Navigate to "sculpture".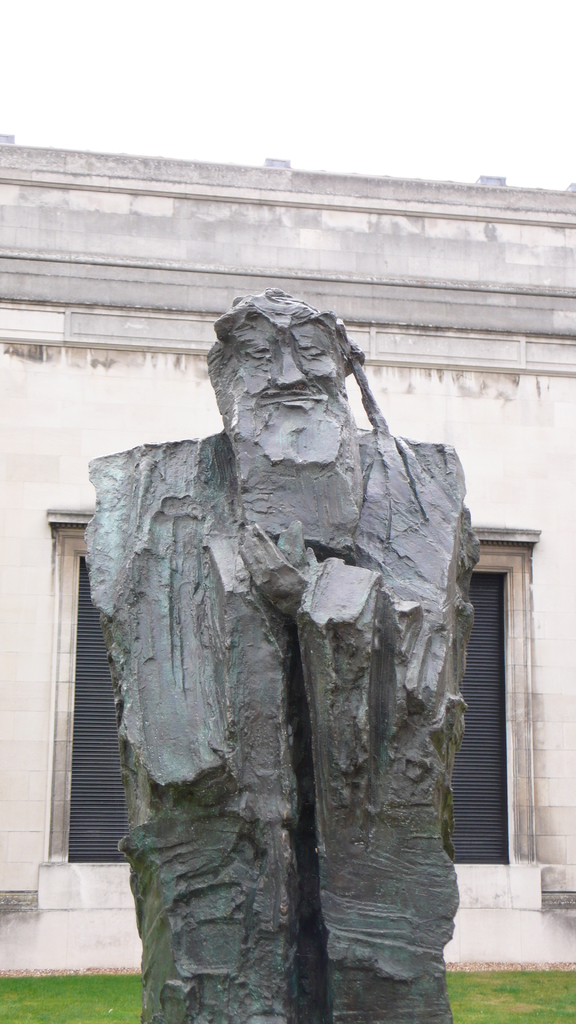
Navigation target: (85,262,469,984).
